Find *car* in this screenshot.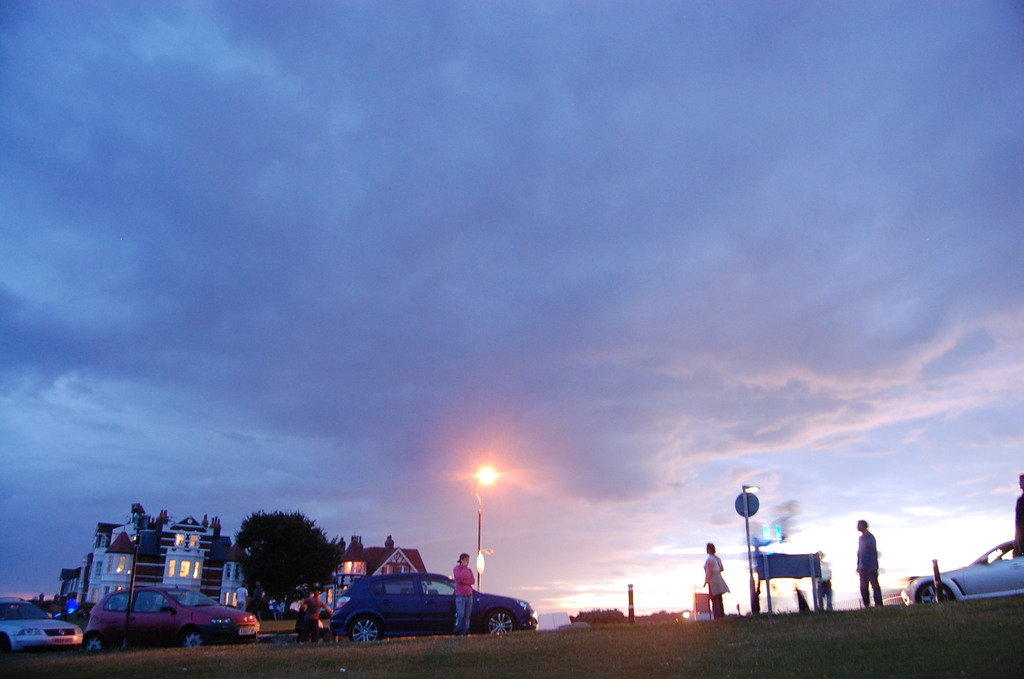
The bounding box for *car* is {"left": 320, "top": 562, "right": 522, "bottom": 650}.
